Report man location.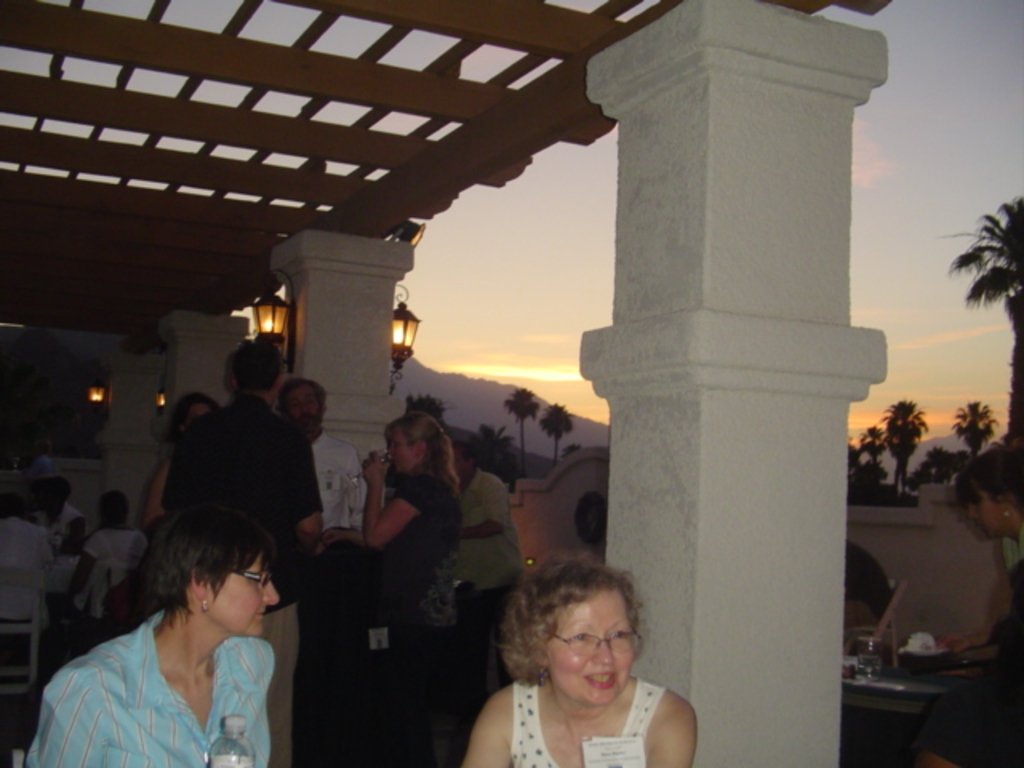
Report: bbox=[160, 338, 326, 766].
